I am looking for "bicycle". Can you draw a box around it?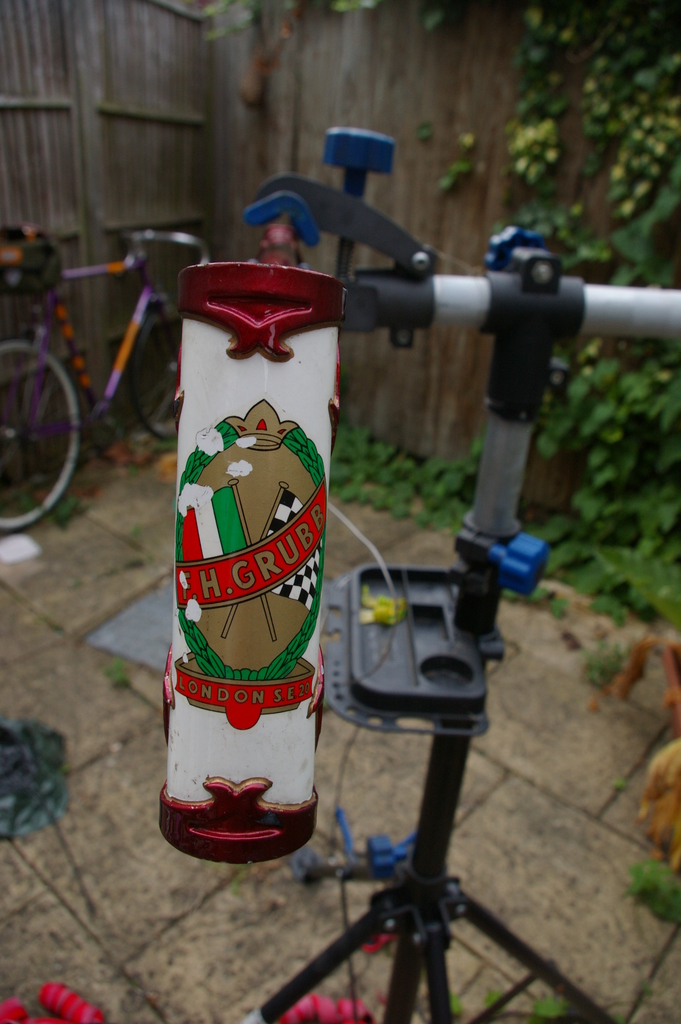
Sure, the bounding box is {"left": 8, "top": 203, "right": 172, "bottom": 554}.
